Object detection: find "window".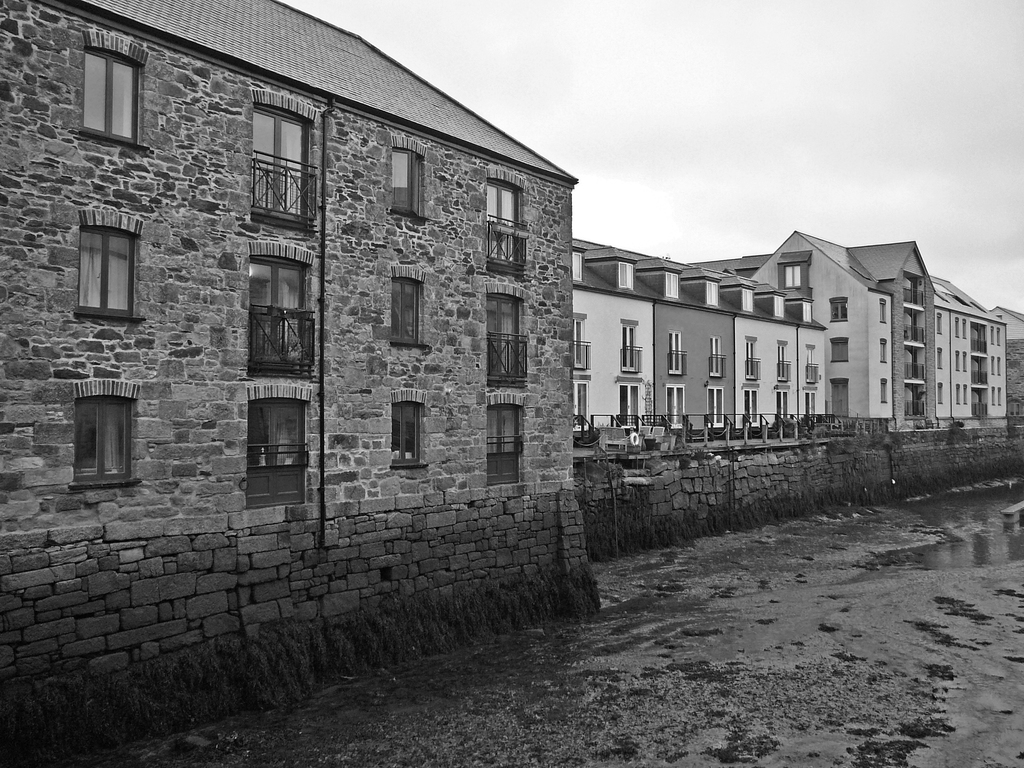
locate(872, 296, 891, 328).
